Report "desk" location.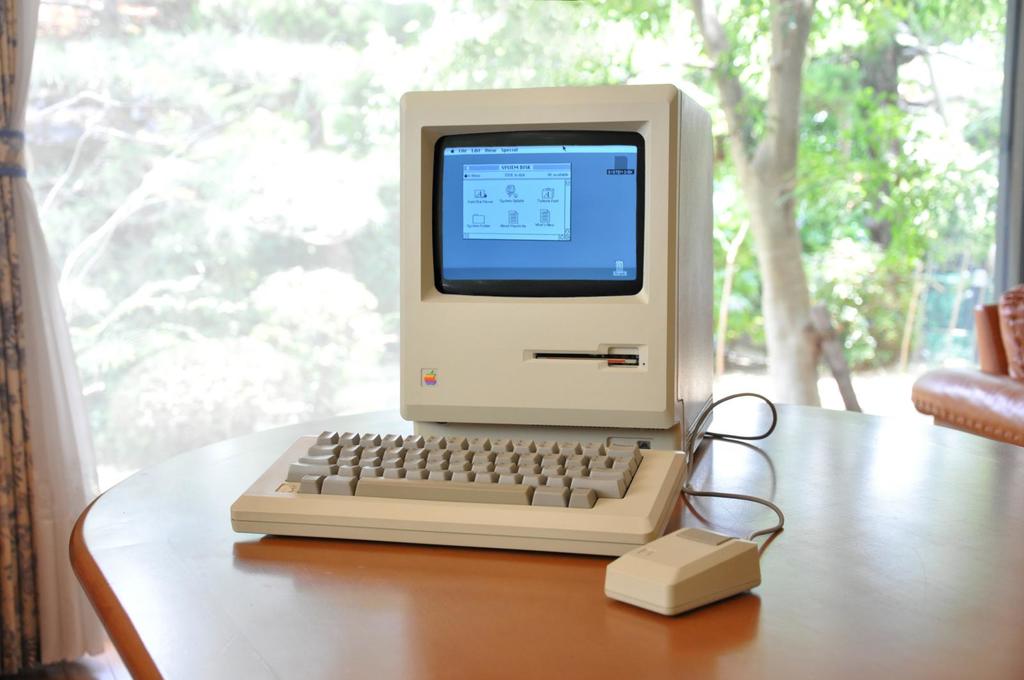
Report: bbox=[69, 413, 1023, 678].
